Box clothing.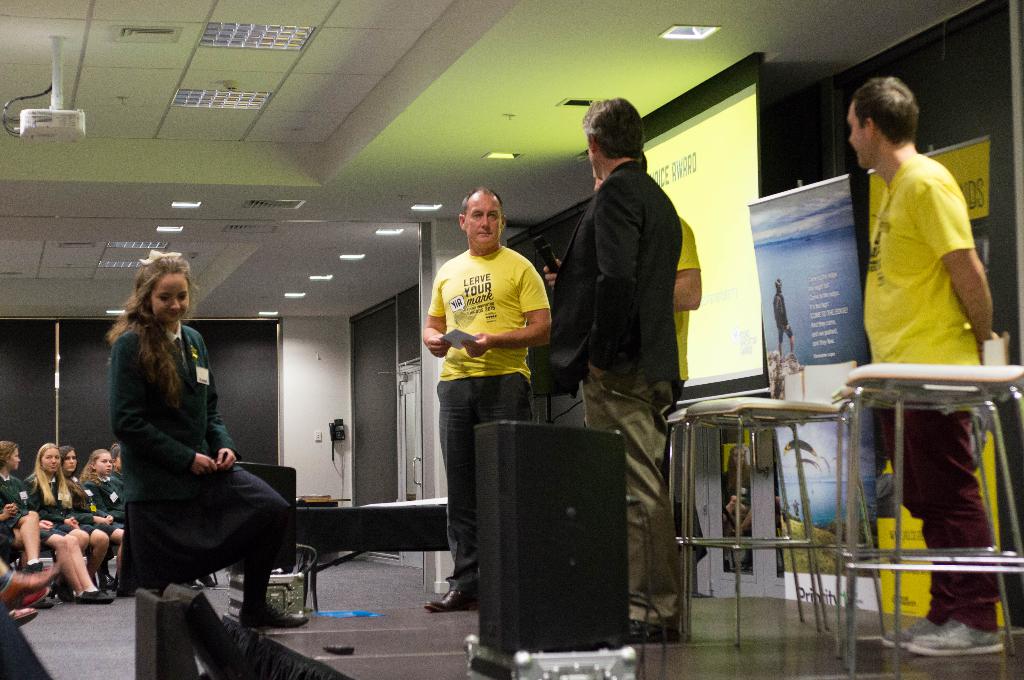
671, 232, 700, 518.
